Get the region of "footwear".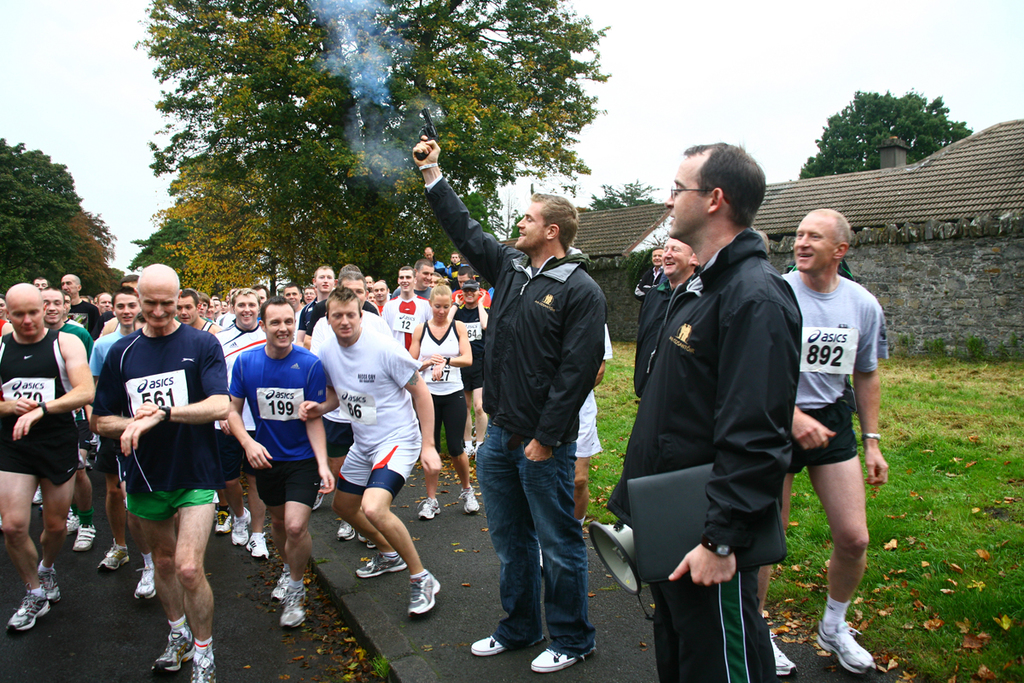
[74, 525, 96, 552].
